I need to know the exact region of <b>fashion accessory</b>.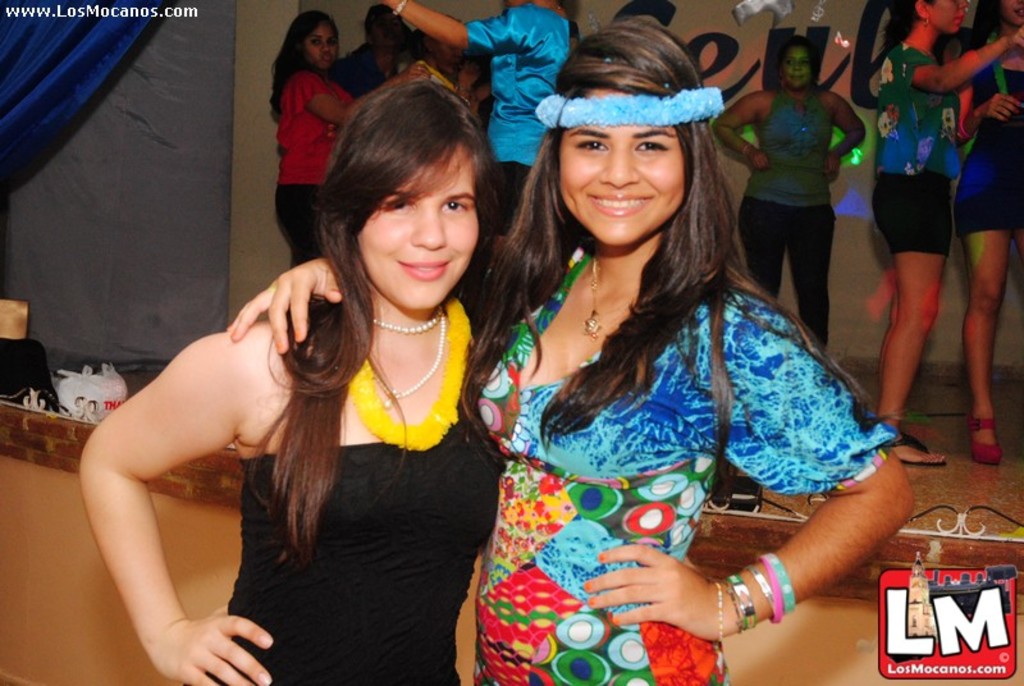
Region: pyautogui.locateOnScreen(969, 417, 998, 465).
